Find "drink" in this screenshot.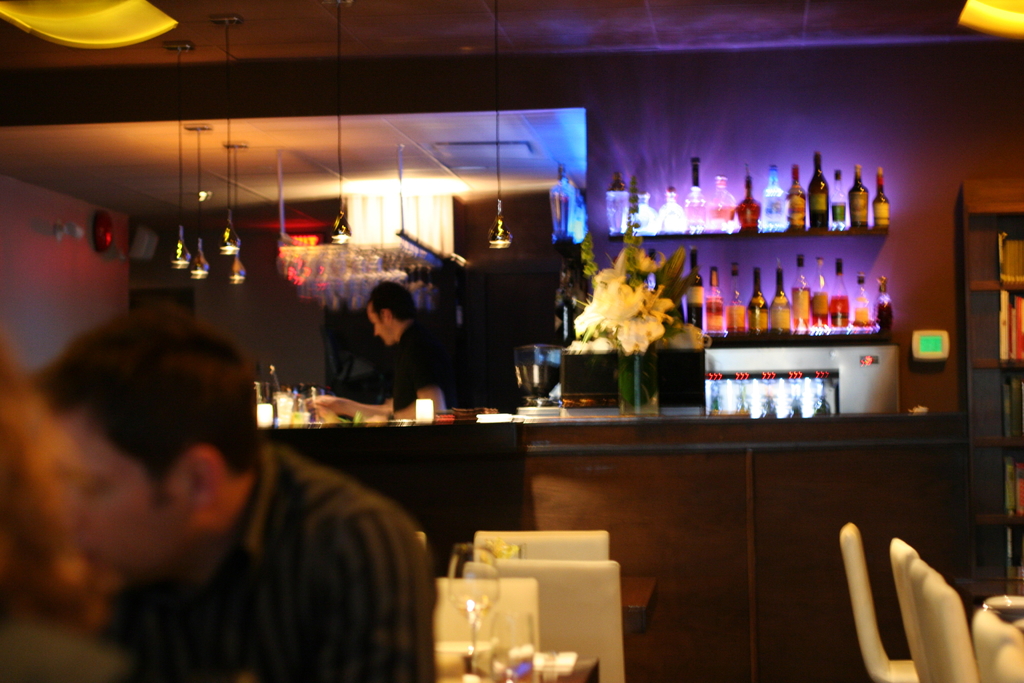
The bounding box for "drink" is rect(806, 153, 832, 231).
